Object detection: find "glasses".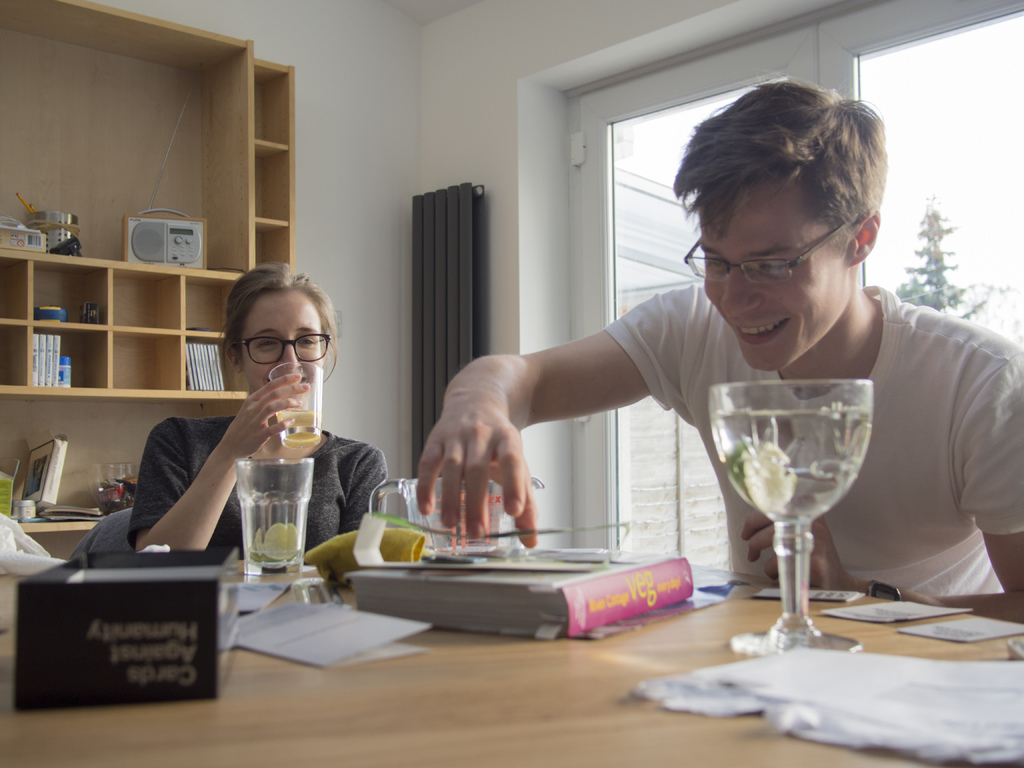
region(232, 332, 333, 365).
